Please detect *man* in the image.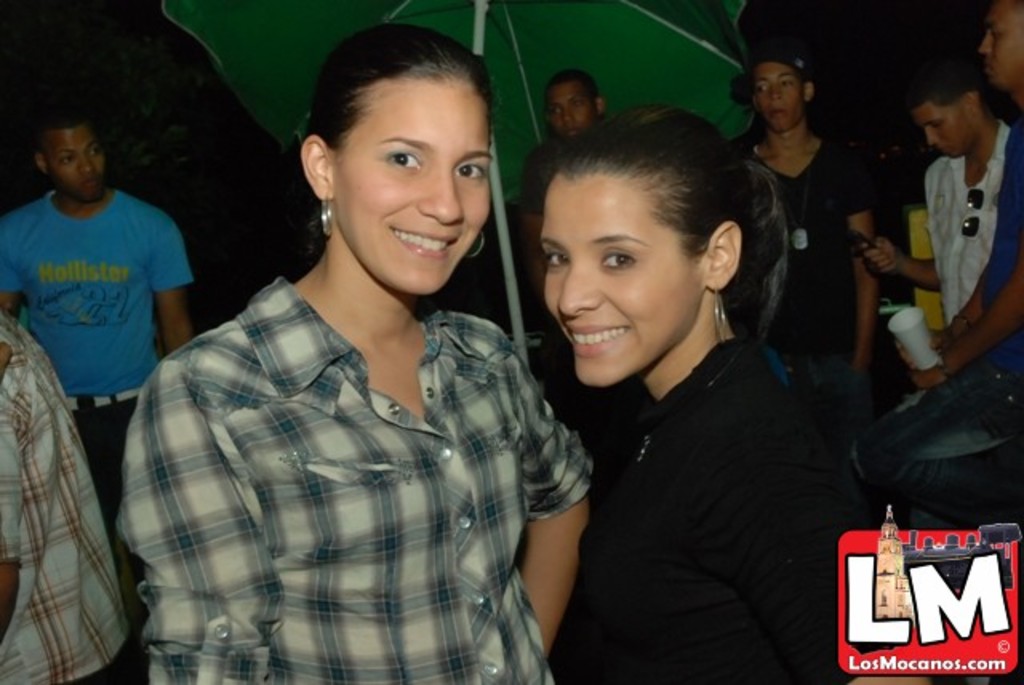
(843, 59, 1010, 323).
